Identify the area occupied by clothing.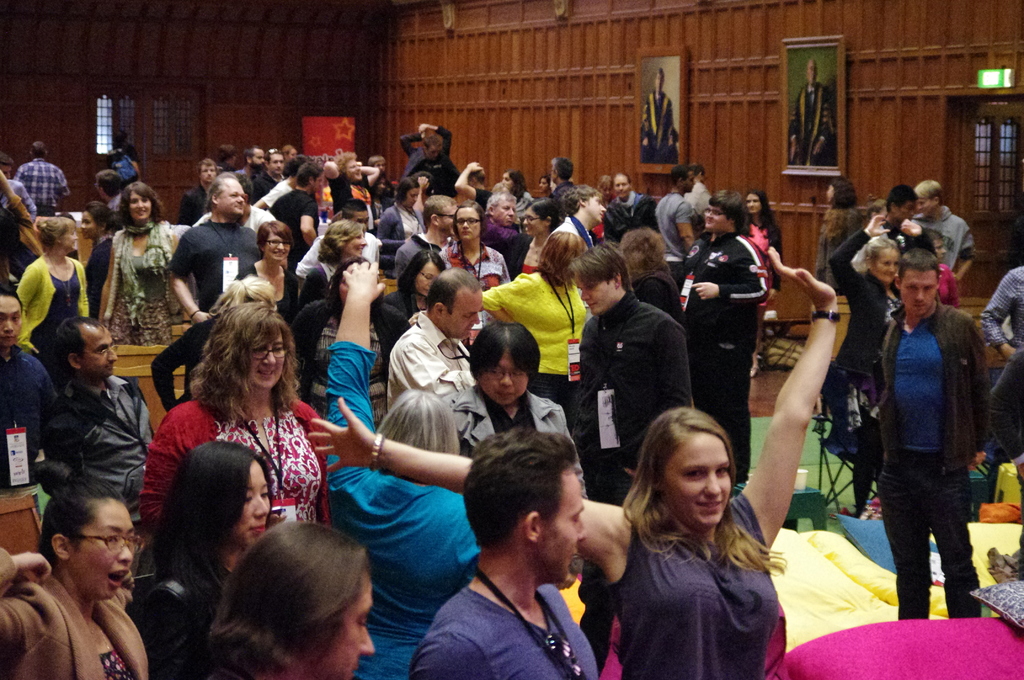
Area: l=397, t=120, r=454, b=197.
